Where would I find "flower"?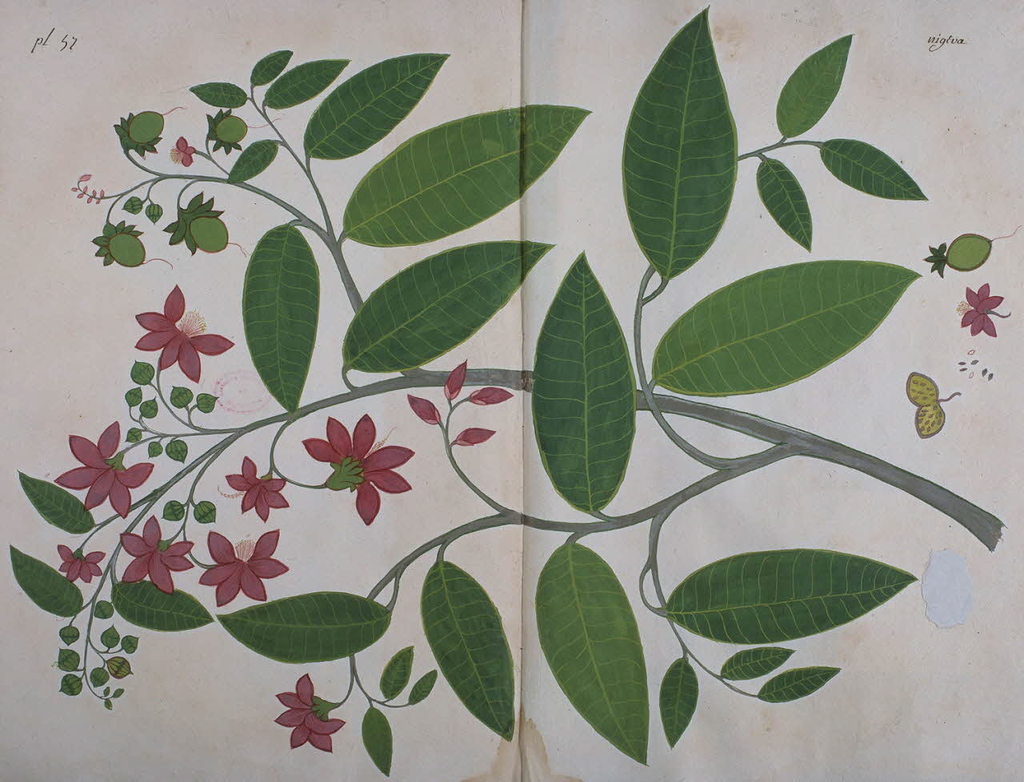
At <region>302, 412, 412, 523</region>.
